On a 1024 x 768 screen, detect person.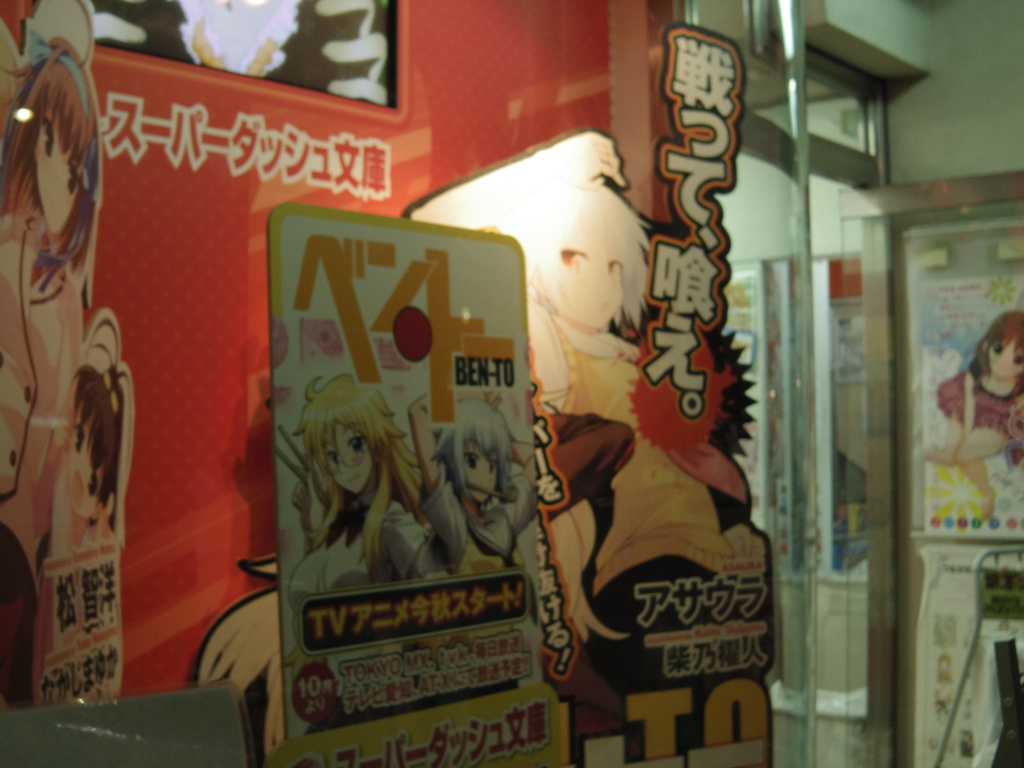
region(0, 38, 95, 666).
